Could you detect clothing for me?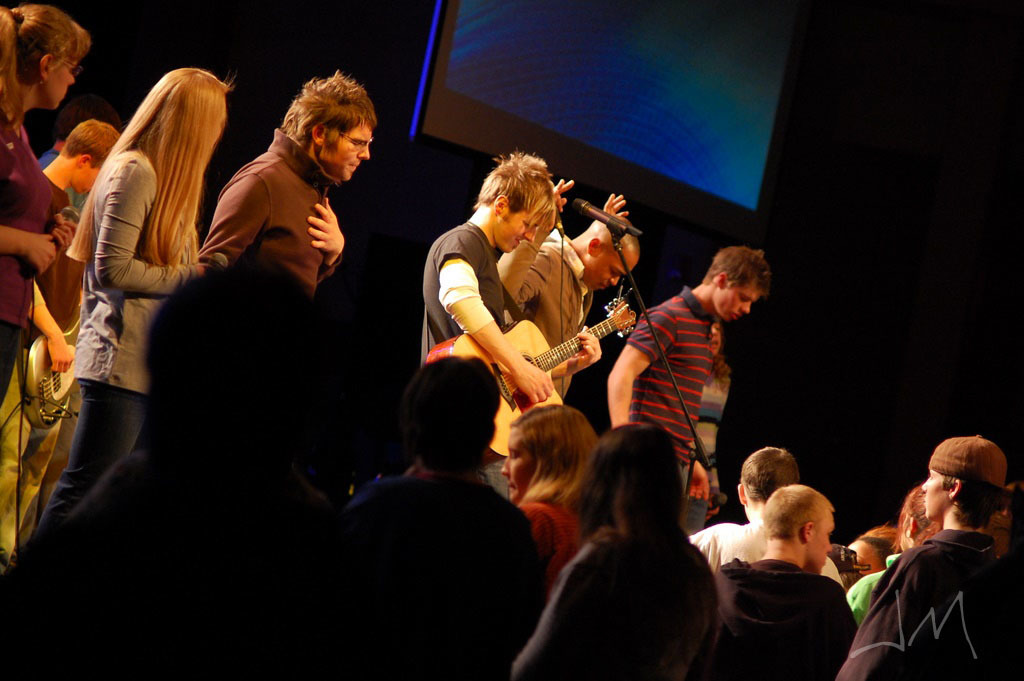
Detection result: 405, 229, 517, 456.
